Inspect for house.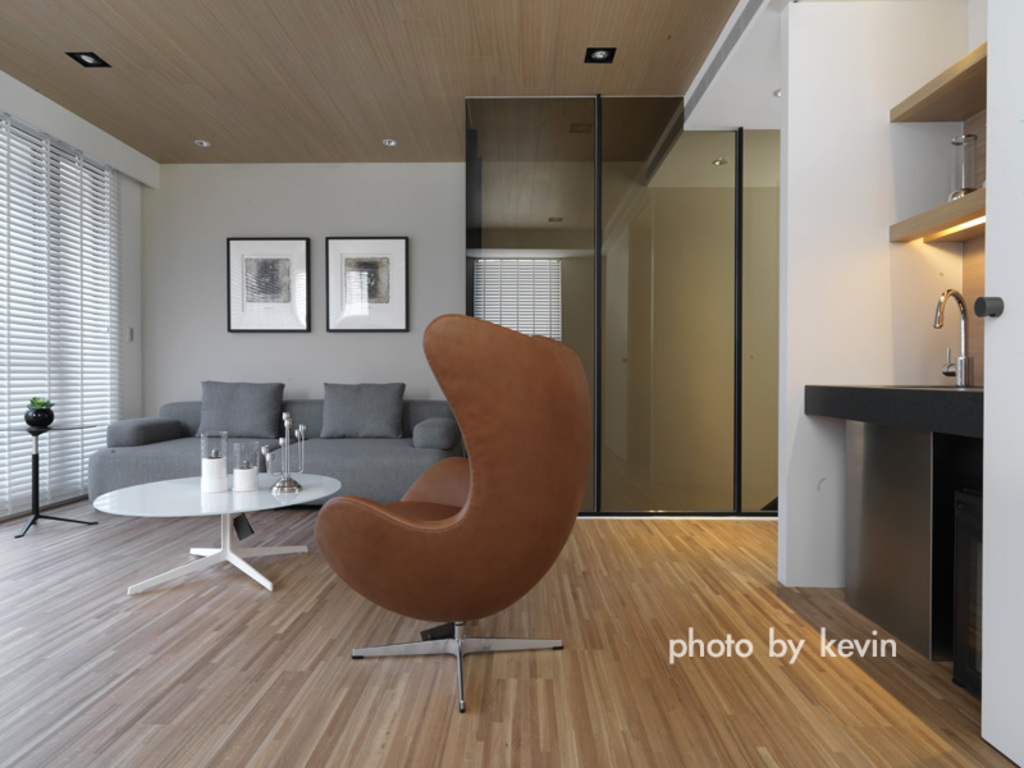
Inspection: crop(0, 0, 1023, 767).
